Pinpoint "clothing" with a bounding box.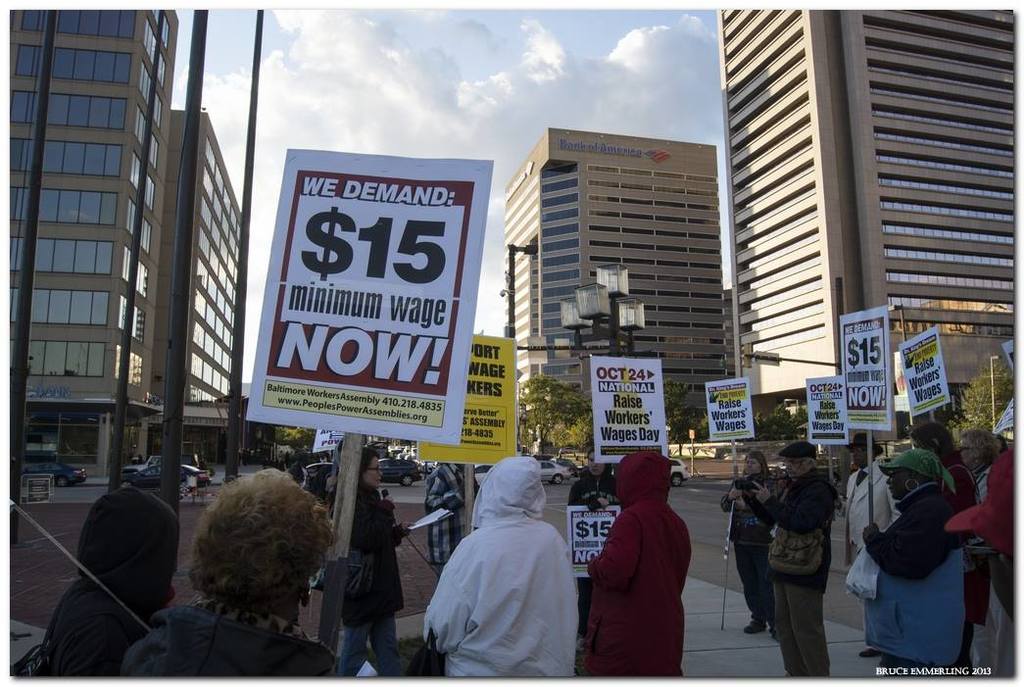
589/449/688/682.
